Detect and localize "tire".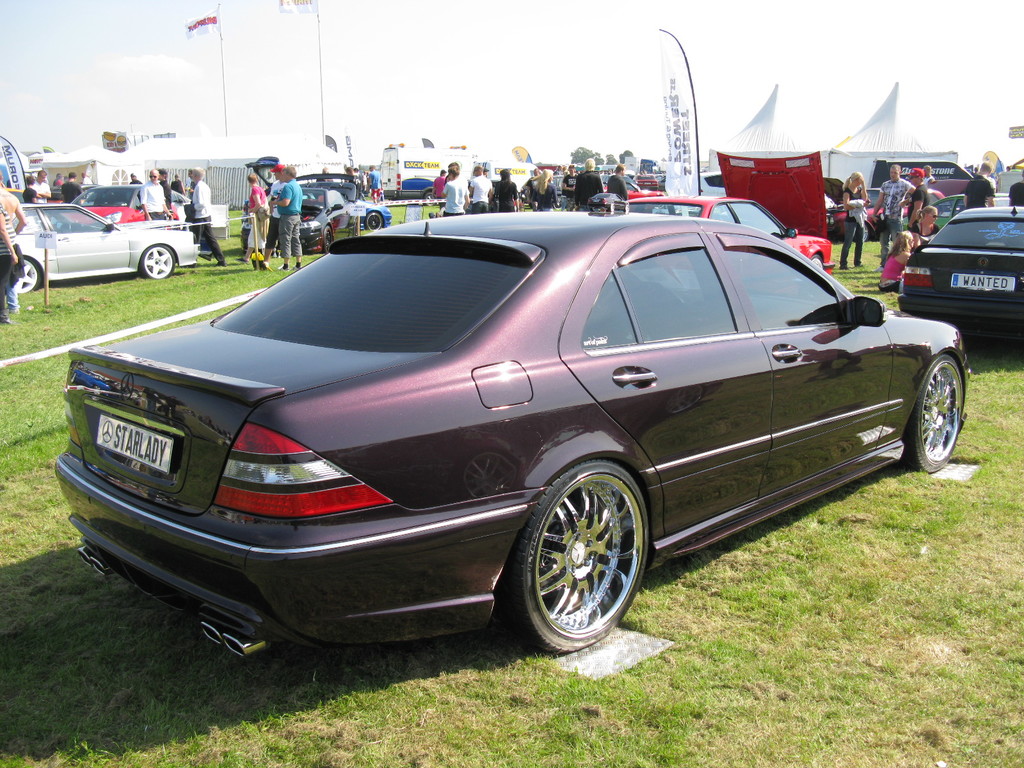
Localized at bbox(909, 355, 964, 474).
